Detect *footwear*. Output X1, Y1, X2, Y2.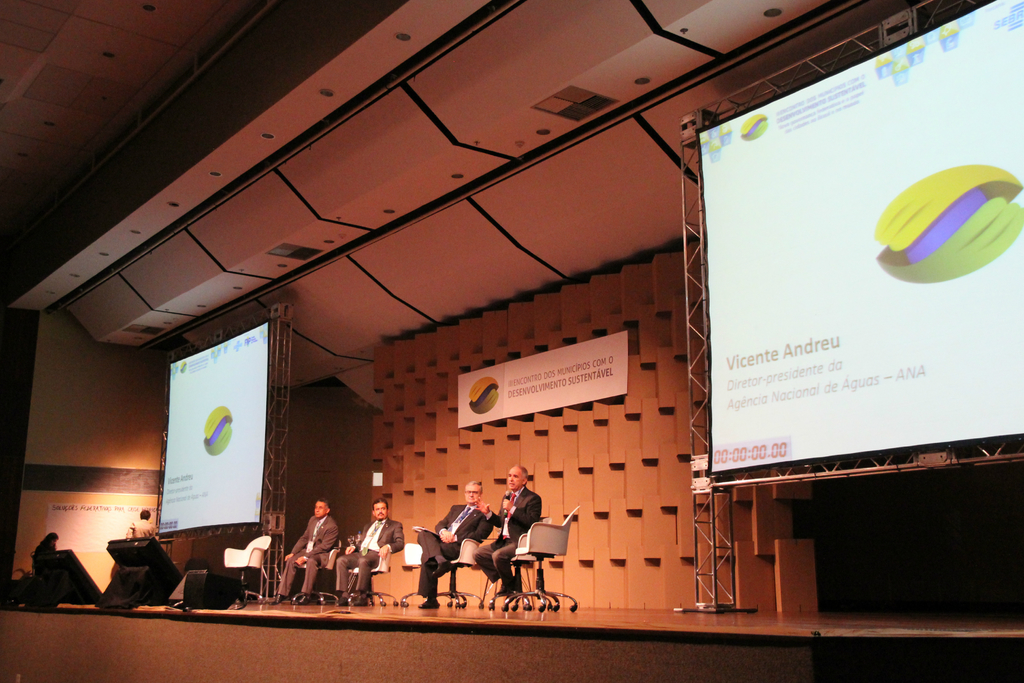
297, 594, 310, 604.
